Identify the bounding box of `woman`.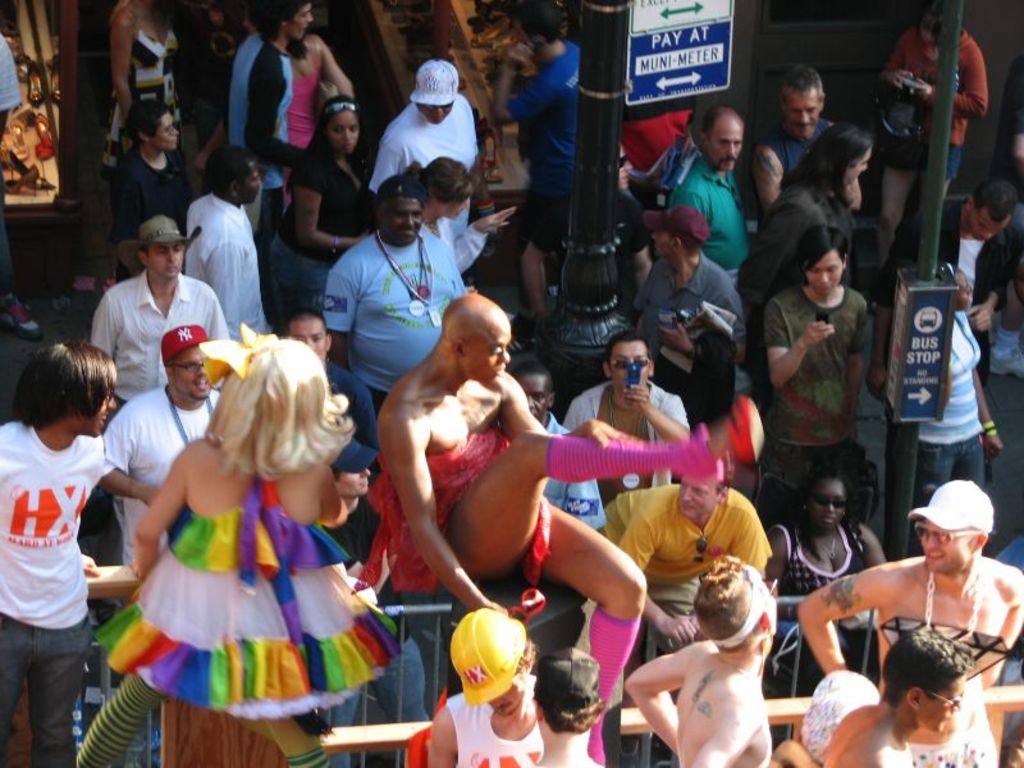
<box>265,95,383,333</box>.
